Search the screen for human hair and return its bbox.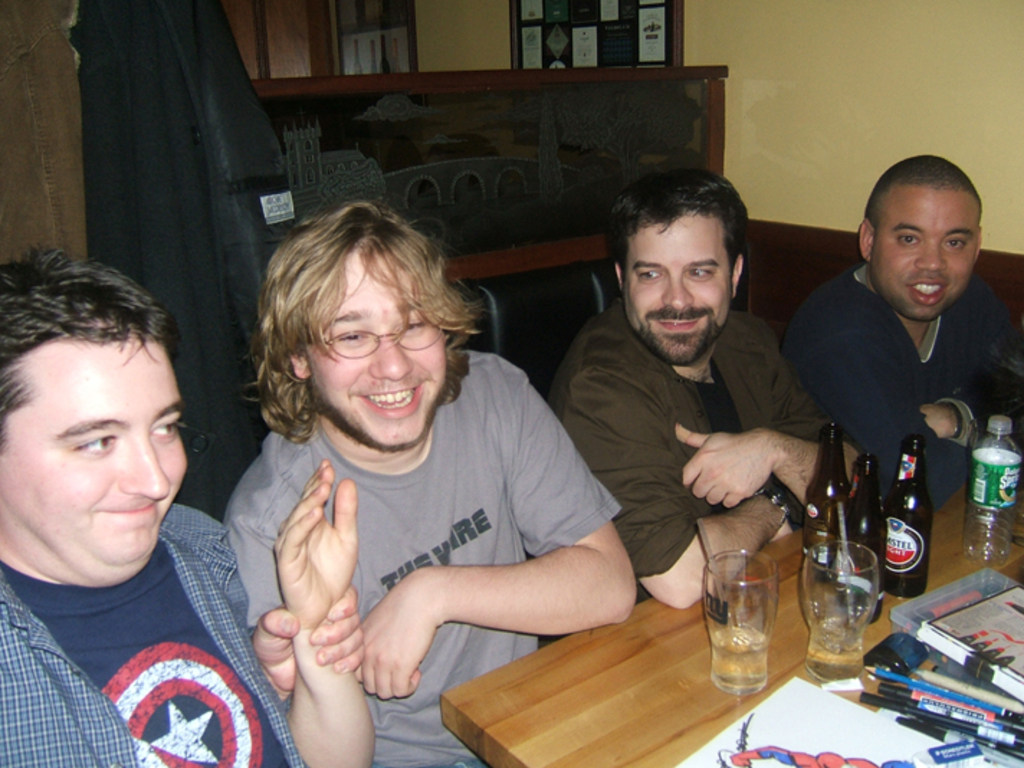
Found: 604/168/751/288.
